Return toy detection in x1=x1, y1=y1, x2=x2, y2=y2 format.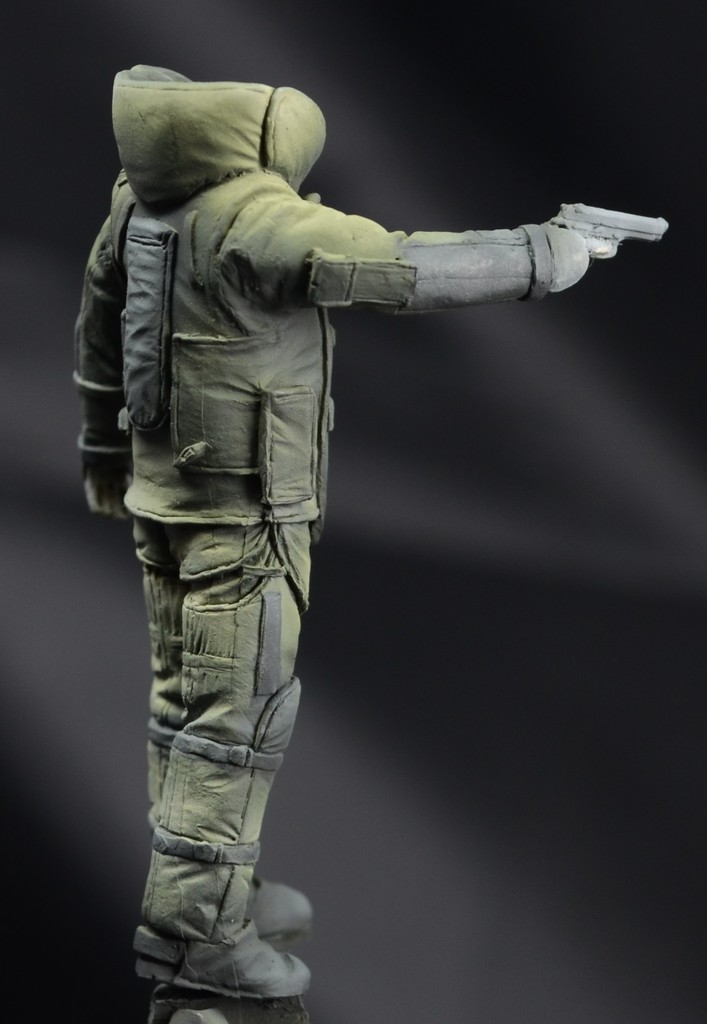
x1=76, y1=33, x2=614, y2=941.
